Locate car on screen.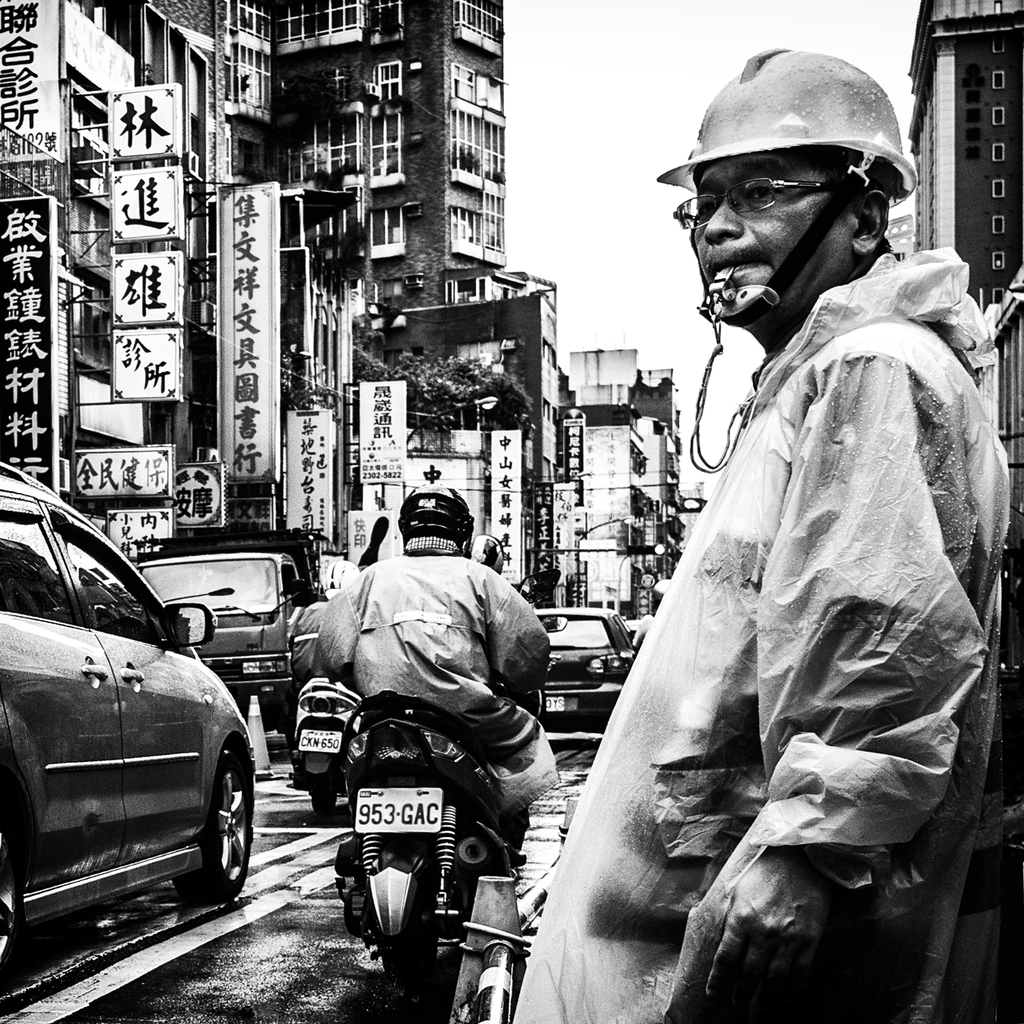
On screen at Rect(524, 603, 631, 734).
